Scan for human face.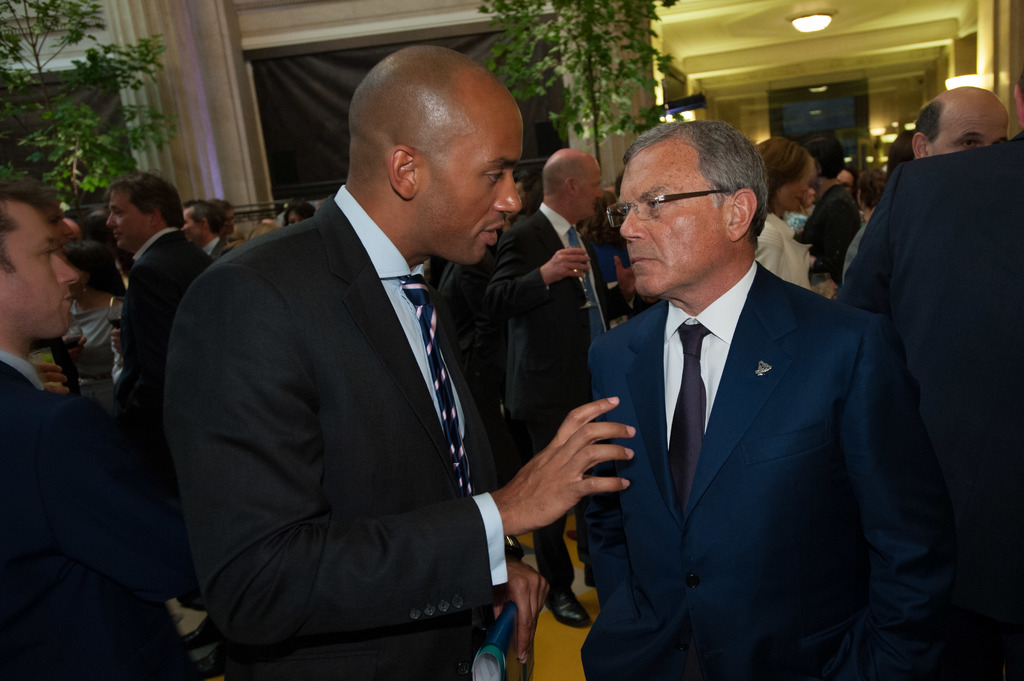
Scan result: bbox=[928, 111, 1011, 159].
